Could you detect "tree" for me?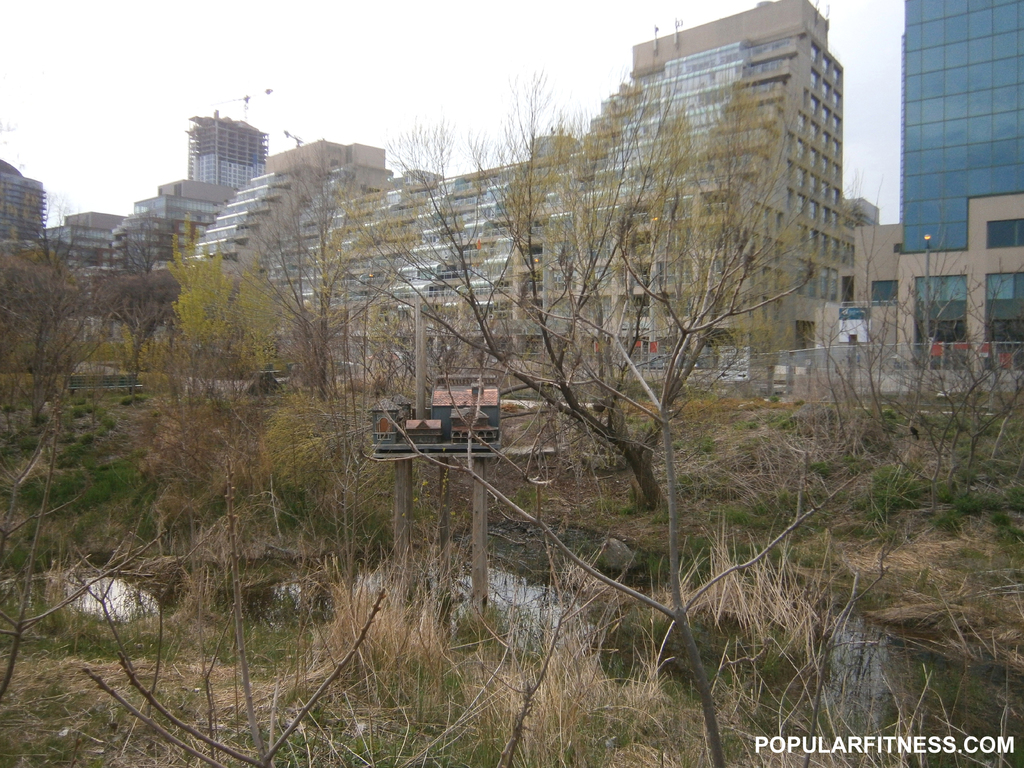
Detection result: Rect(172, 257, 282, 388).
